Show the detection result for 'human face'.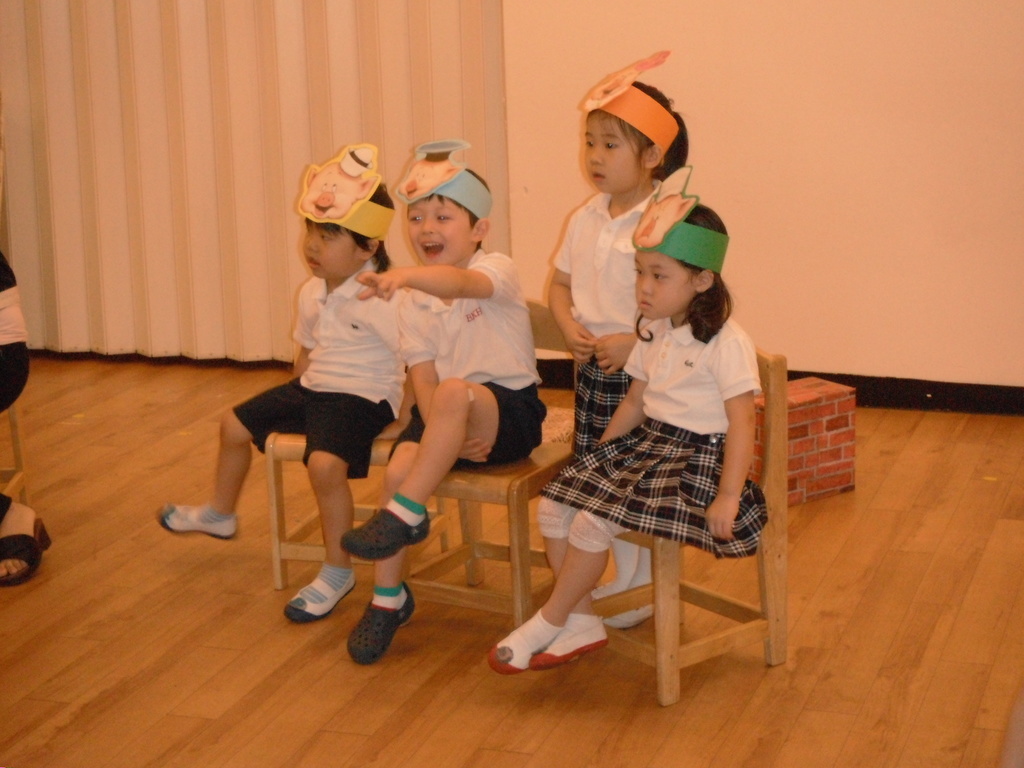
[403,193,479,269].
